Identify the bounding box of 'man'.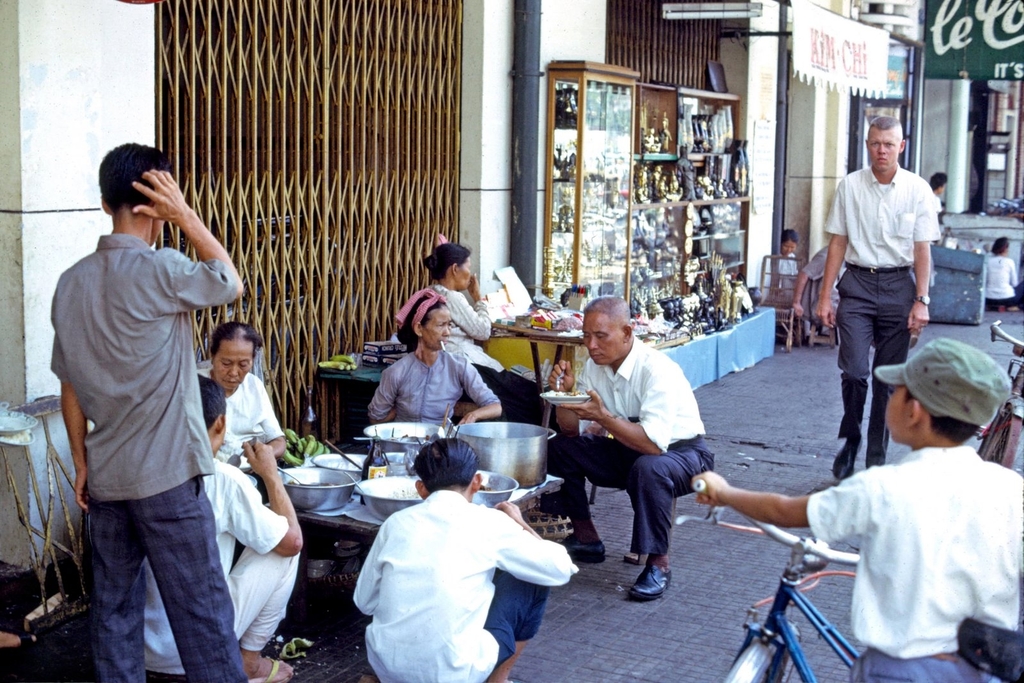
815, 118, 941, 477.
